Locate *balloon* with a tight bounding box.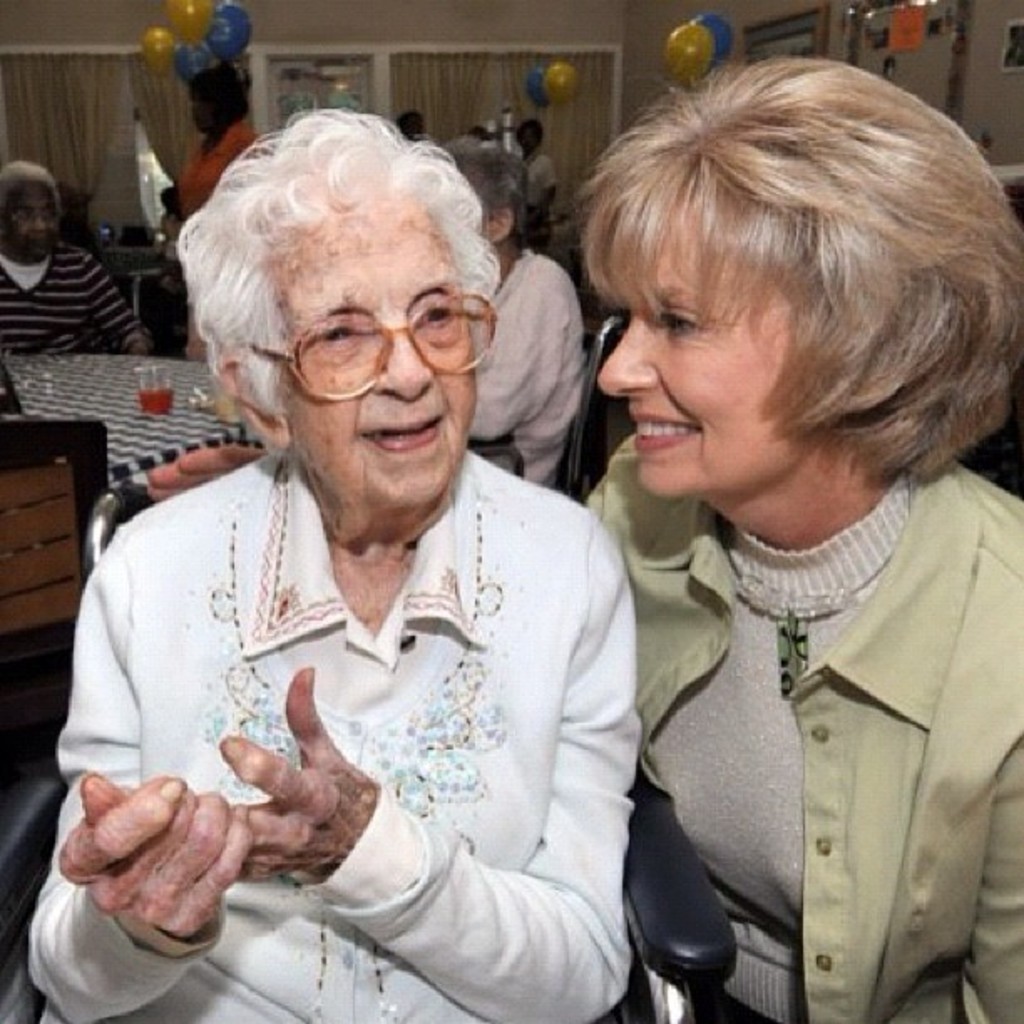
(left=141, top=25, right=179, bottom=75).
